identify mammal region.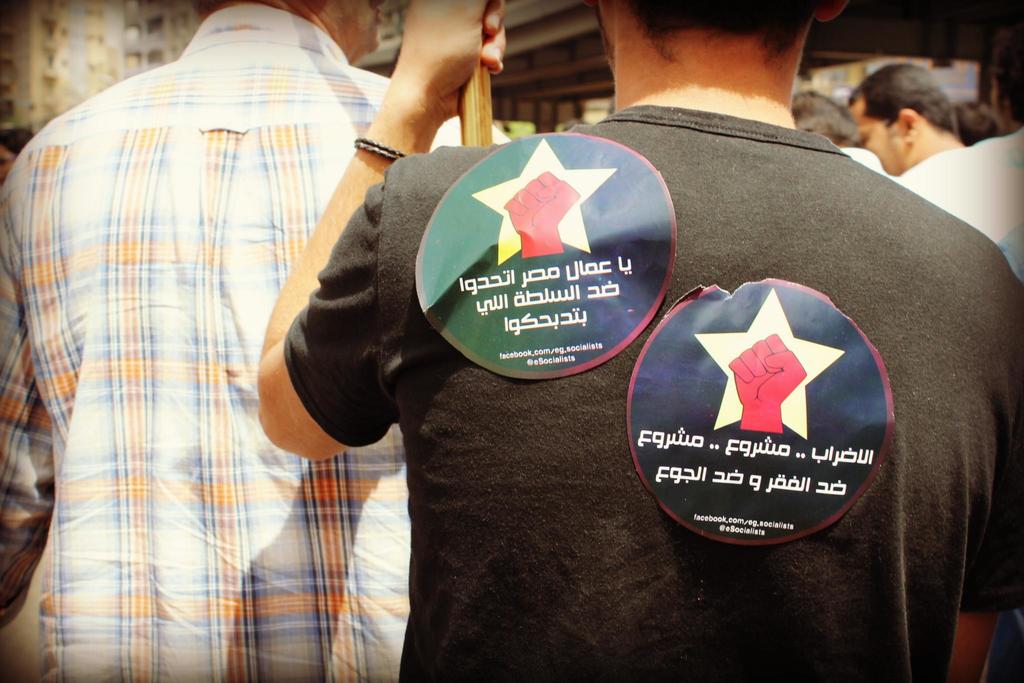
Region: (left=847, top=60, right=1023, bottom=284).
